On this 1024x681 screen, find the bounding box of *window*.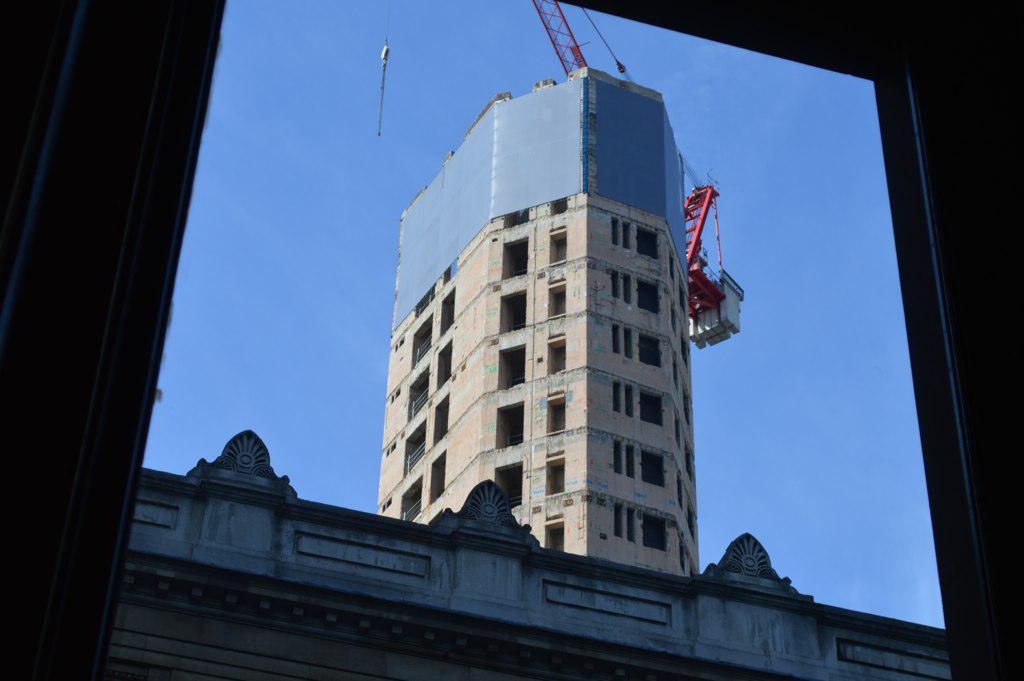
Bounding box: {"x1": 547, "y1": 202, "x2": 567, "y2": 215}.
